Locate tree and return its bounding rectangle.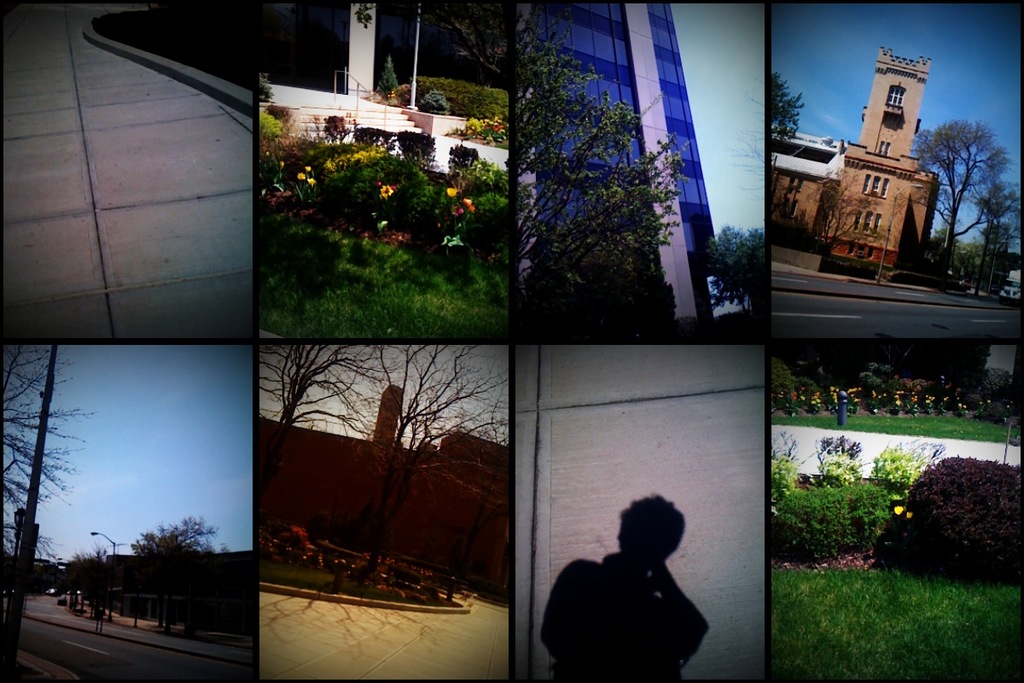
(931,82,1015,276).
